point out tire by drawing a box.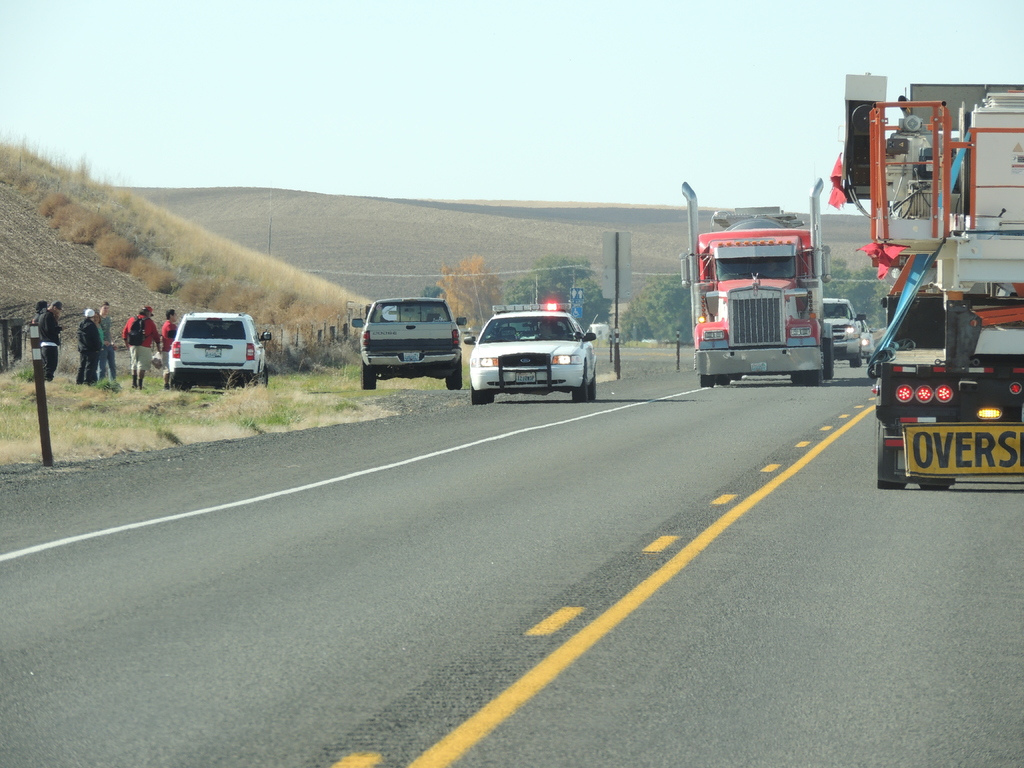
(485,388,495,402).
